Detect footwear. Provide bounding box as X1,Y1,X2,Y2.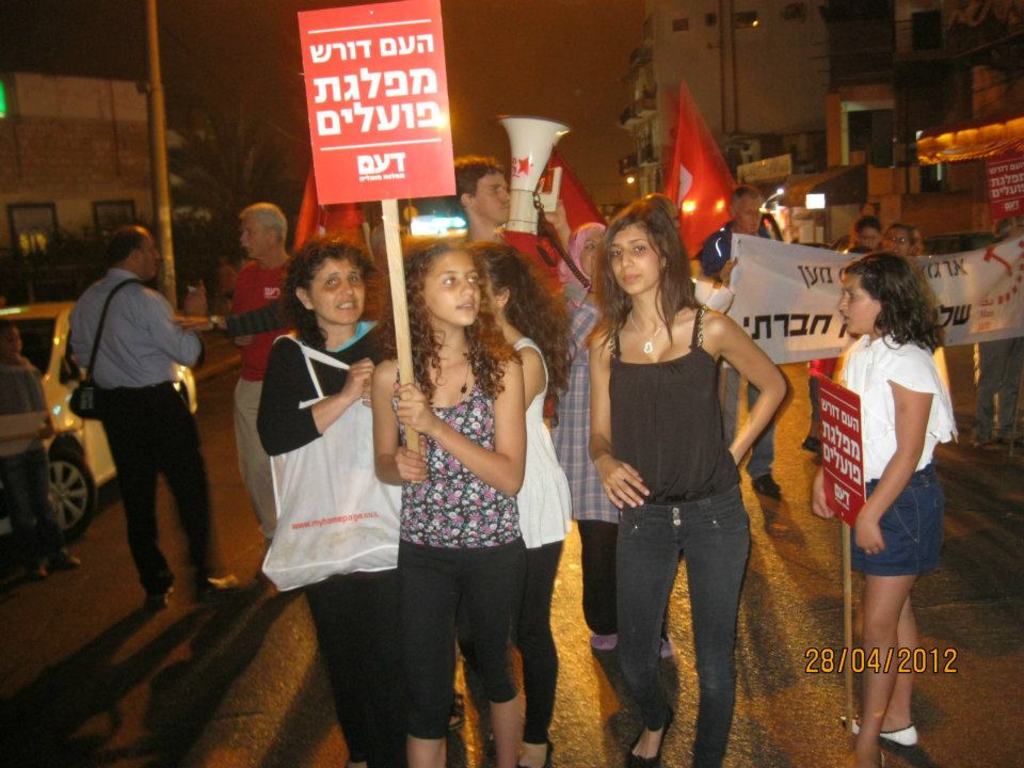
521,739,554,767.
